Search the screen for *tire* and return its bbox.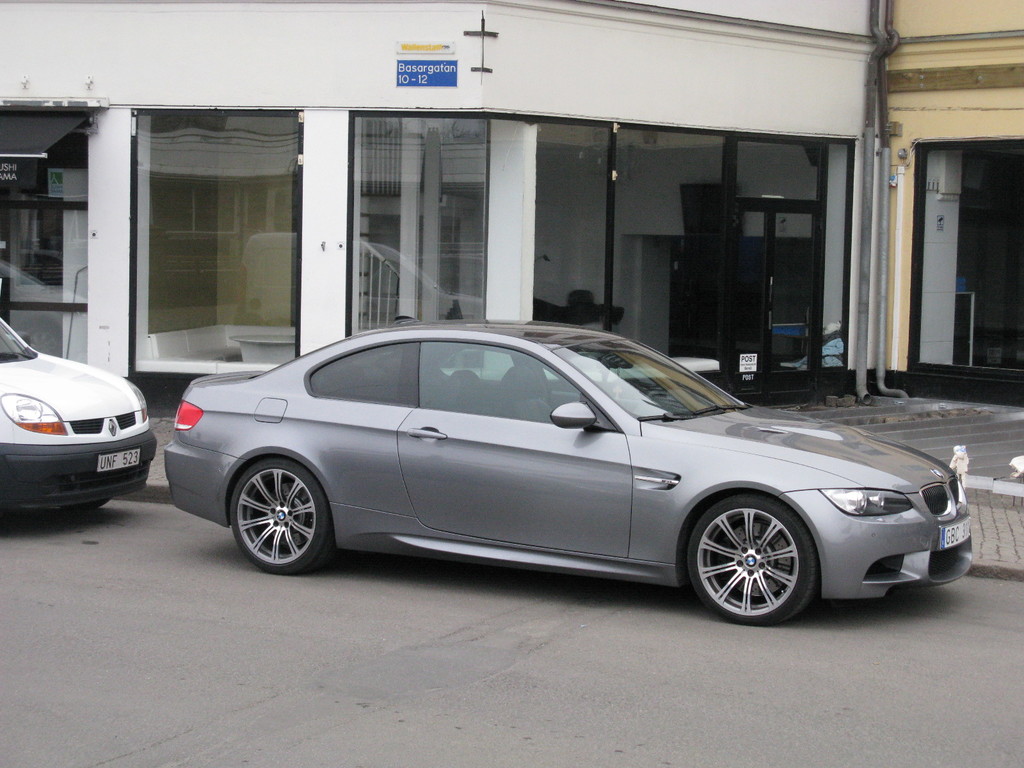
Found: select_region(229, 458, 330, 575).
